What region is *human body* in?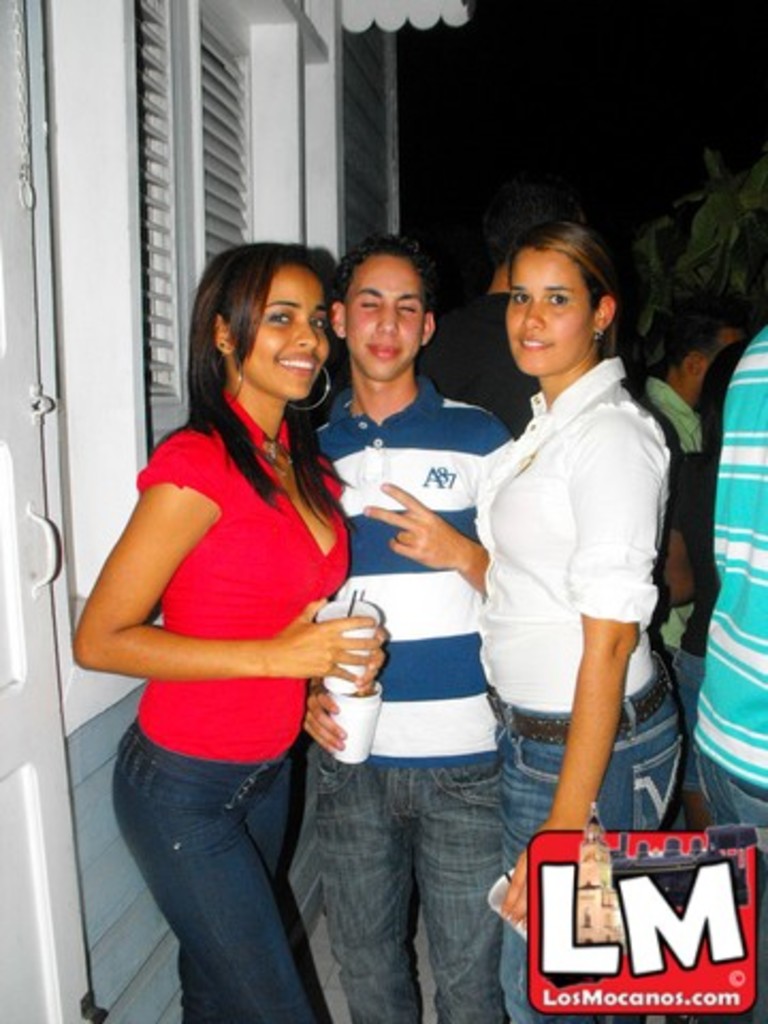
crop(305, 375, 510, 1022).
